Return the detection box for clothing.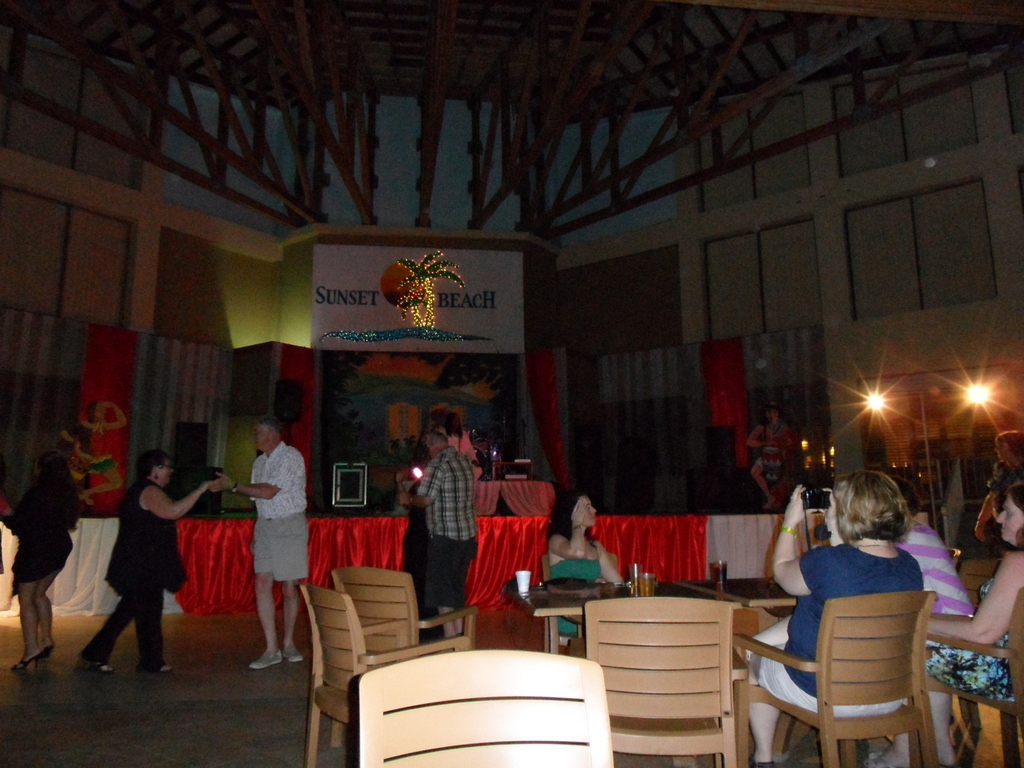
[x1=980, y1=468, x2=1021, y2=543].
